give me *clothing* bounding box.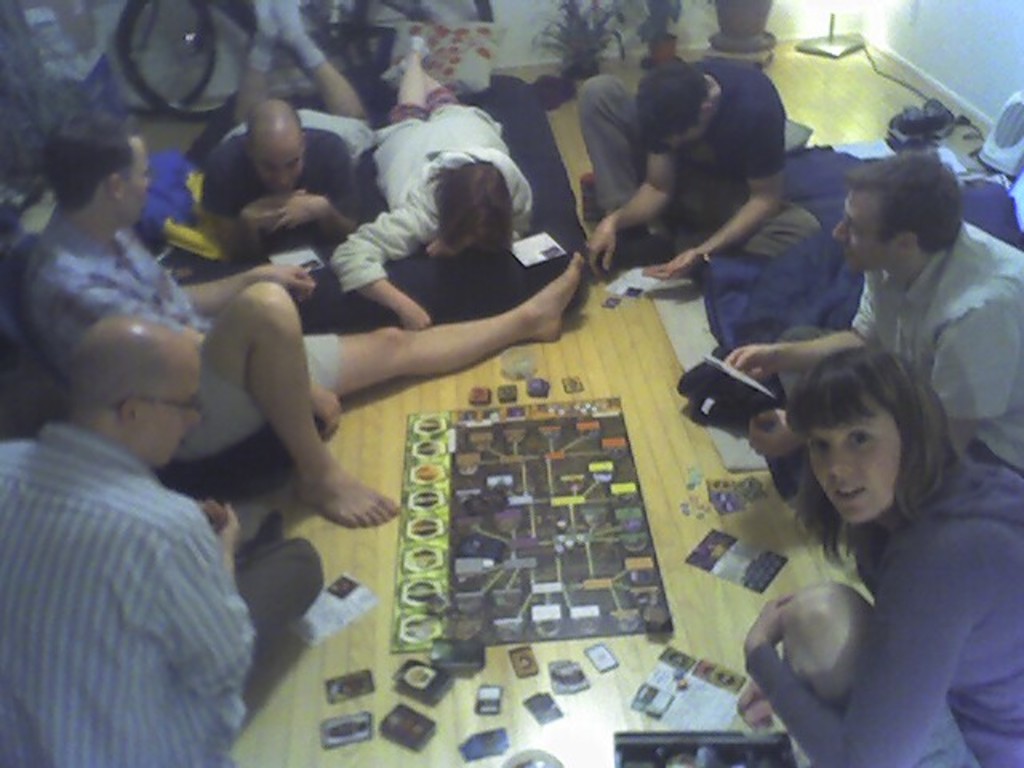
x1=584, y1=48, x2=821, y2=278.
